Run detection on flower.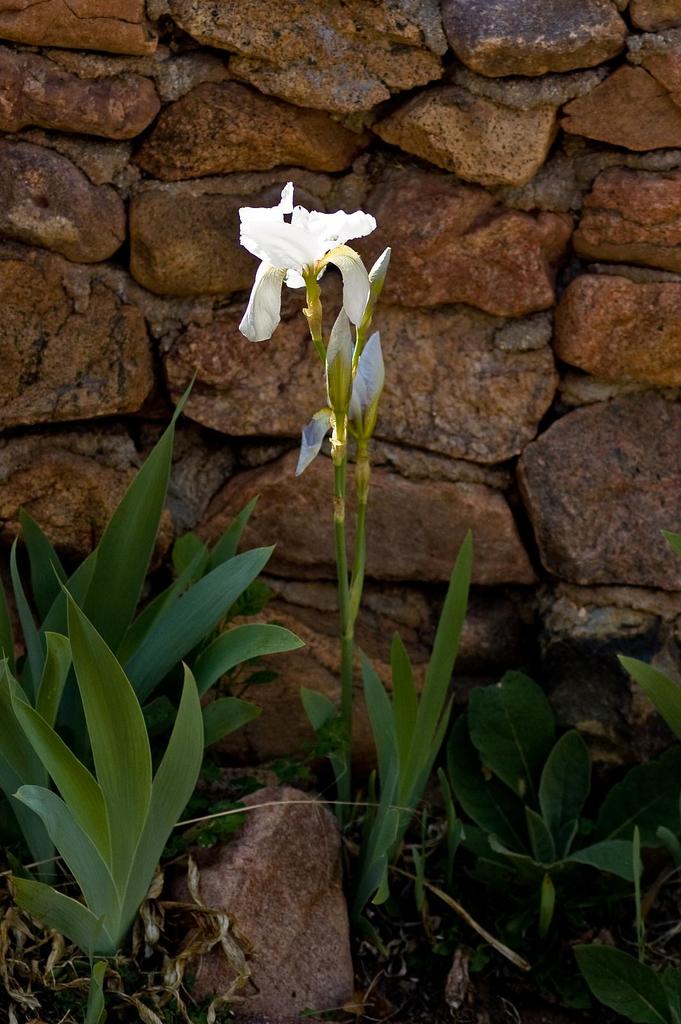
Result: box(362, 252, 388, 323).
